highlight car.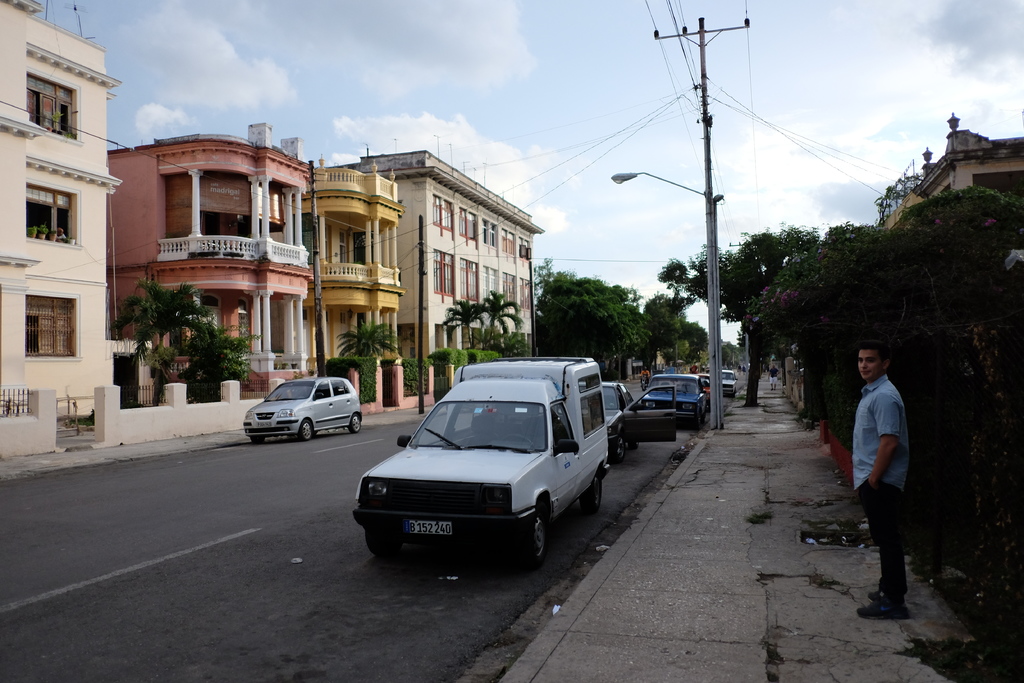
Highlighted region: 641 372 708 425.
